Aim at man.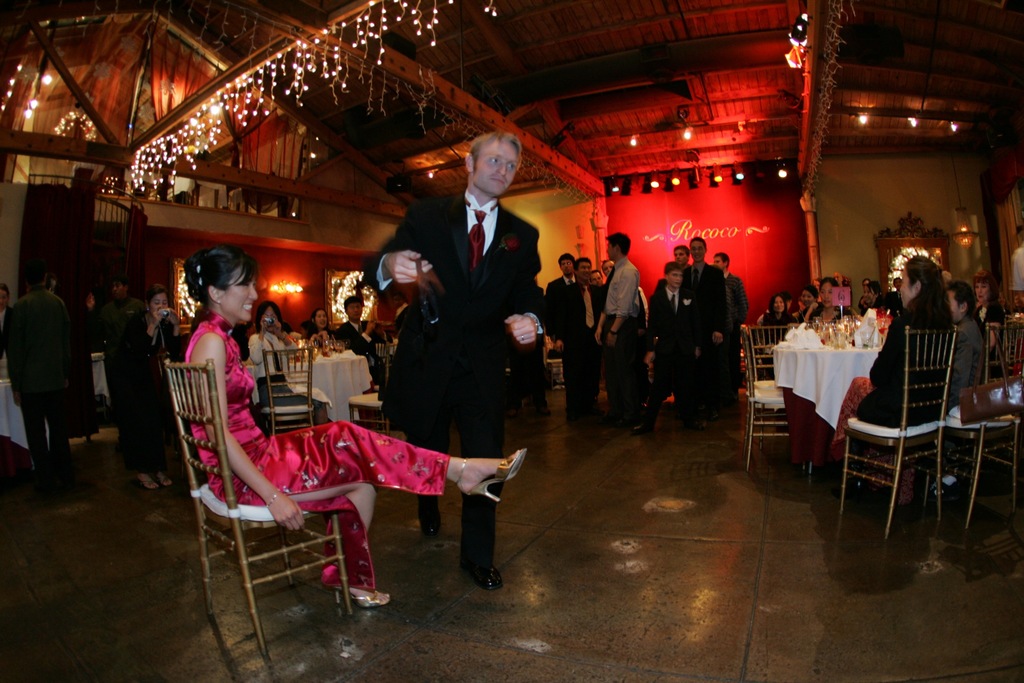
Aimed at bbox(708, 247, 748, 393).
